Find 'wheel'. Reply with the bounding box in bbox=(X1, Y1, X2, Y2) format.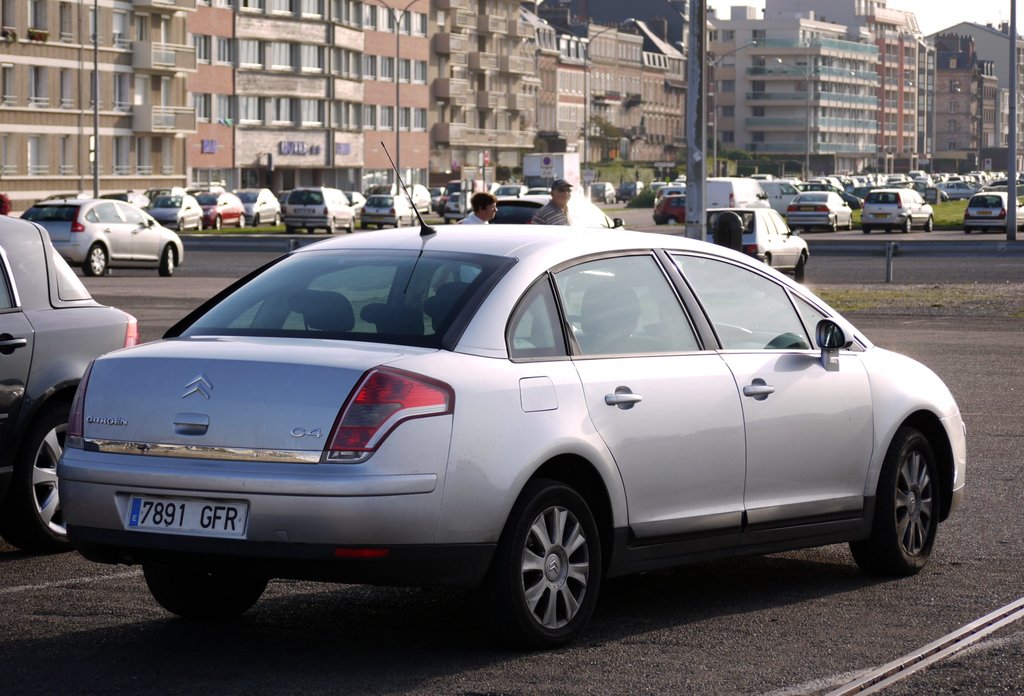
bbox=(903, 217, 915, 233).
